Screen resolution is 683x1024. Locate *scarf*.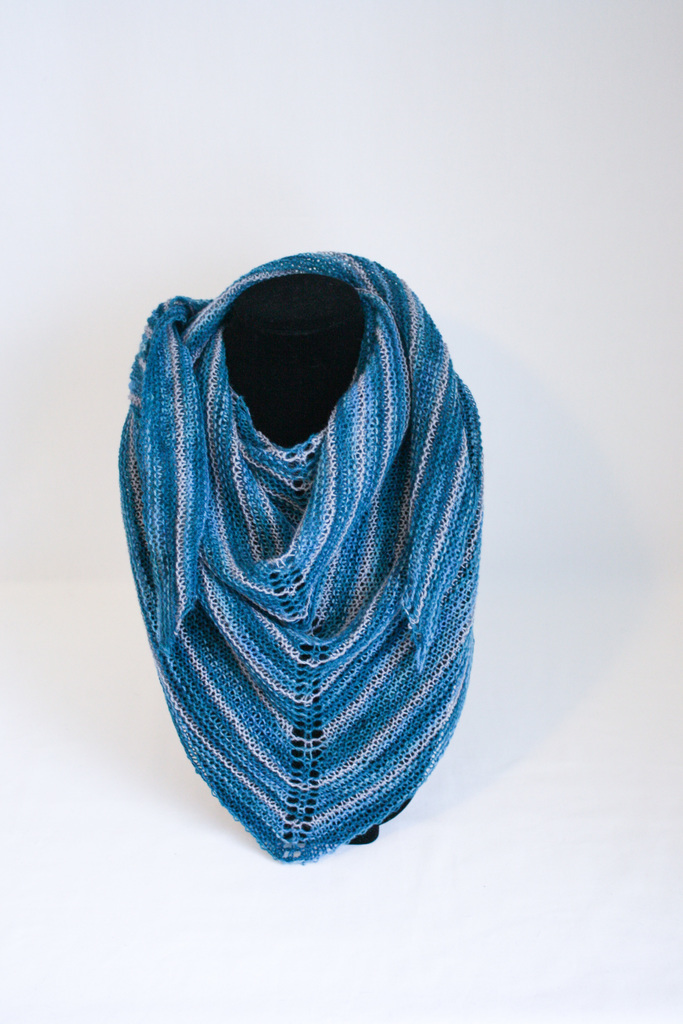
select_region(117, 250, 486, 863).
